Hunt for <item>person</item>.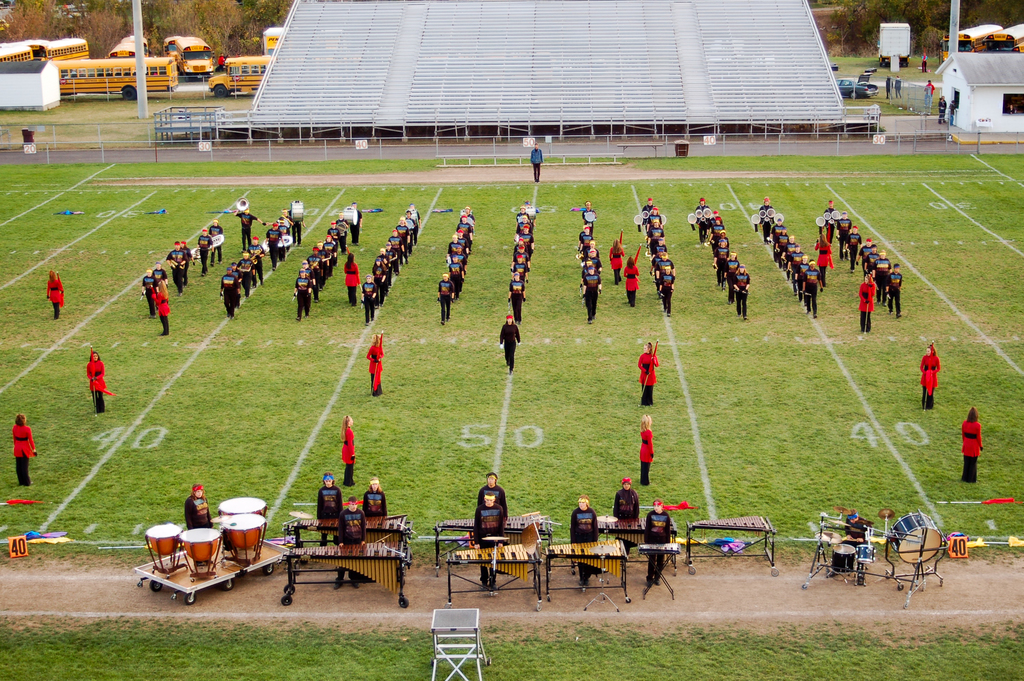
Hunted down at BBox(634, 341, 662, 407).
